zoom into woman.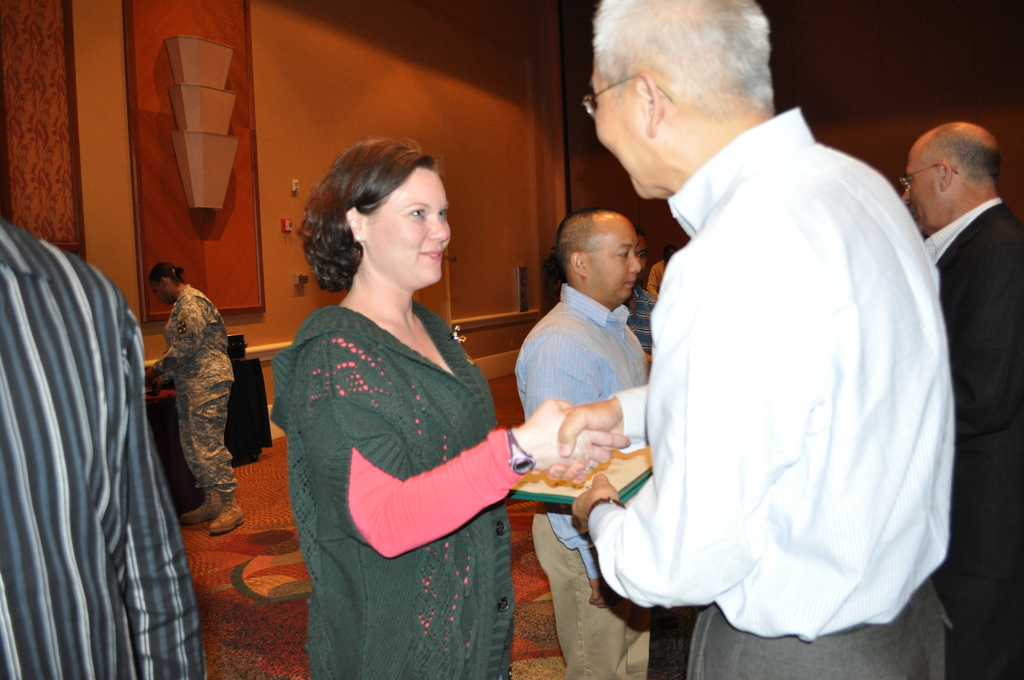
Zoom target: (x1=147, y1=263, x2=244, y2=537).
